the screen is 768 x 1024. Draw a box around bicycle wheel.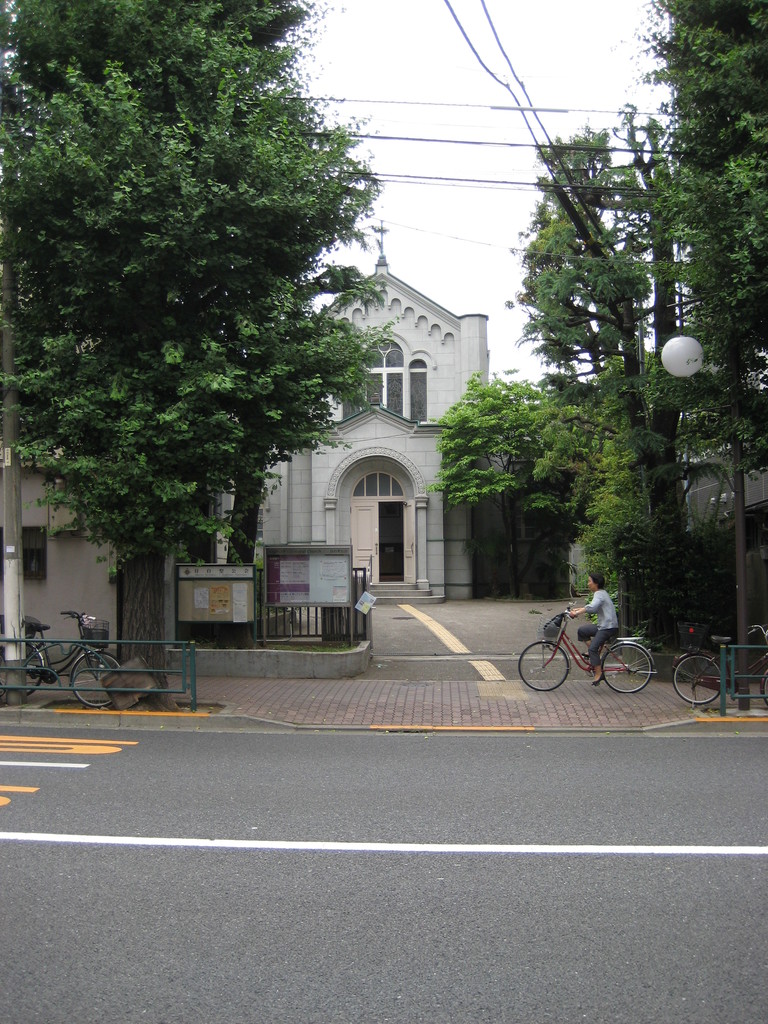
521/641/566/694.
